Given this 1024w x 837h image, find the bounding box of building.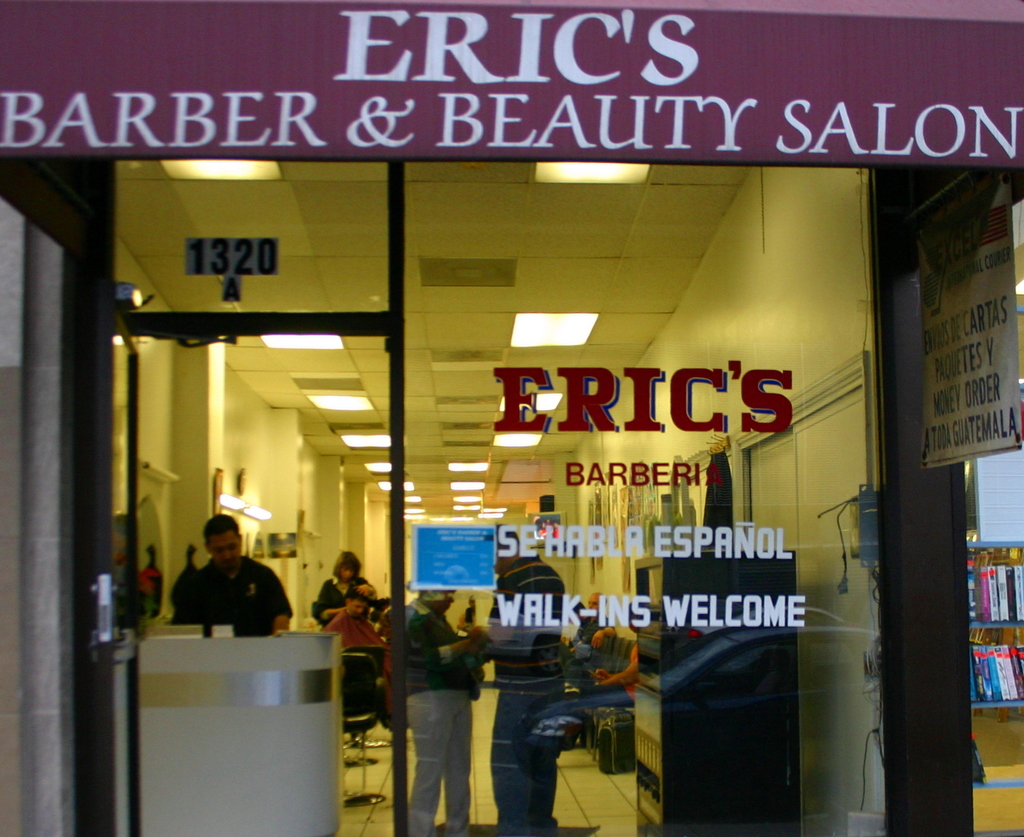
Rect(0, 0, 1023, 836).
